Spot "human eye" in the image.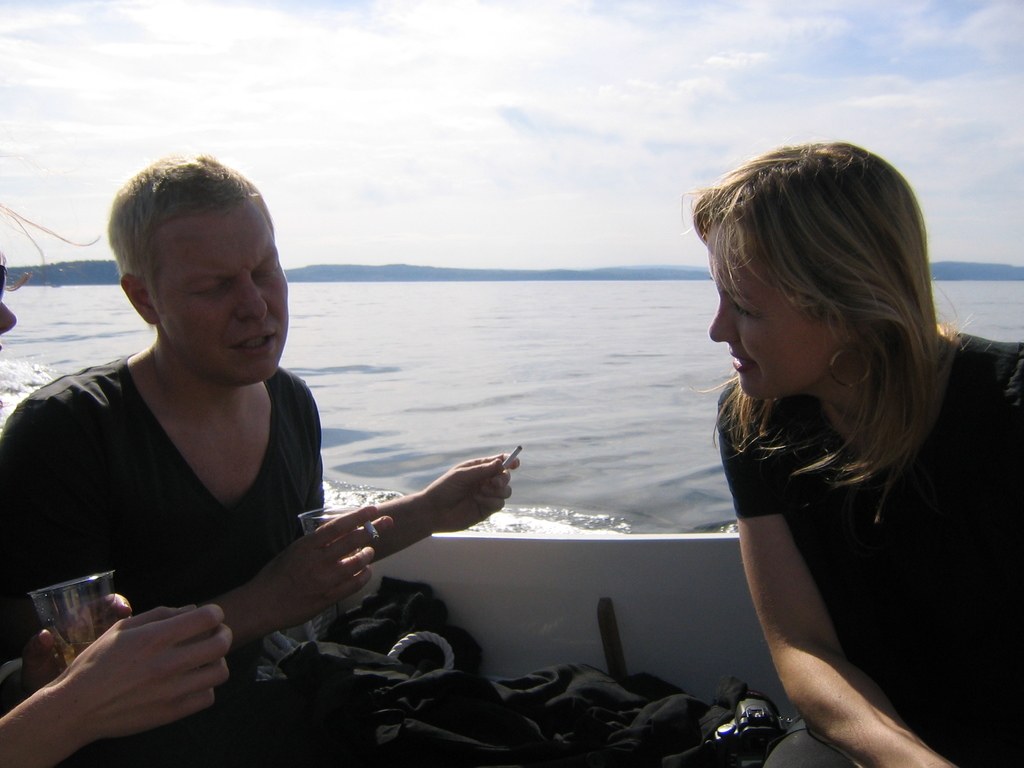
"human eye" found at 190, 283, 228, 301.
